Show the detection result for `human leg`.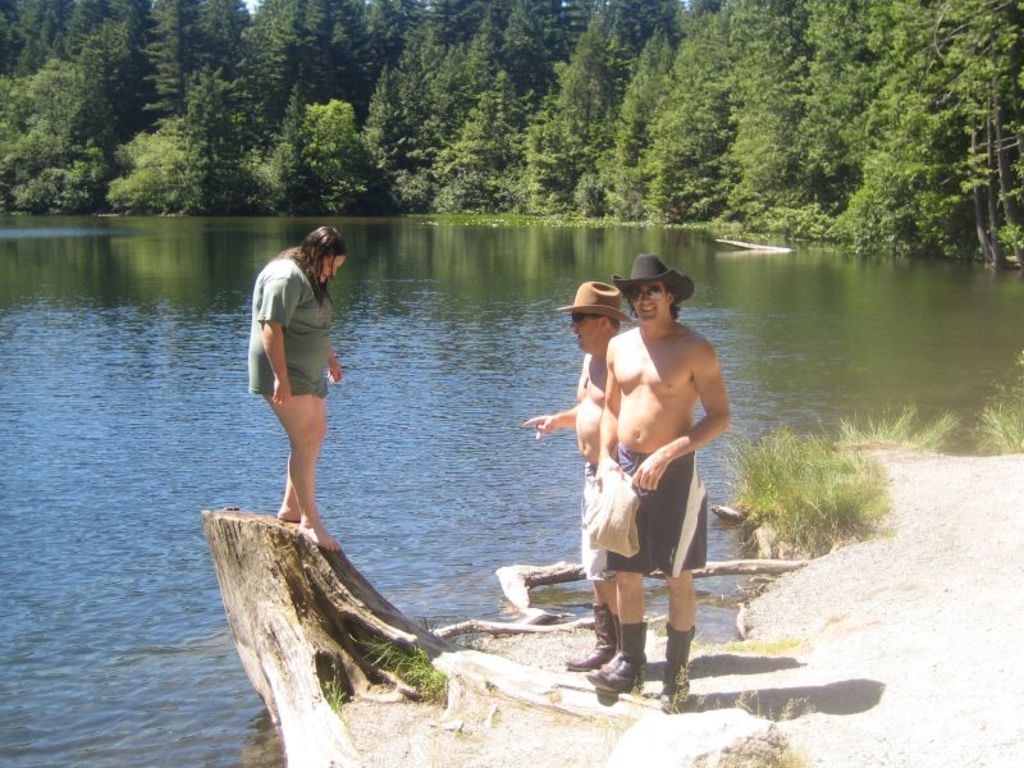
box=[248, 346, 343, 554].
